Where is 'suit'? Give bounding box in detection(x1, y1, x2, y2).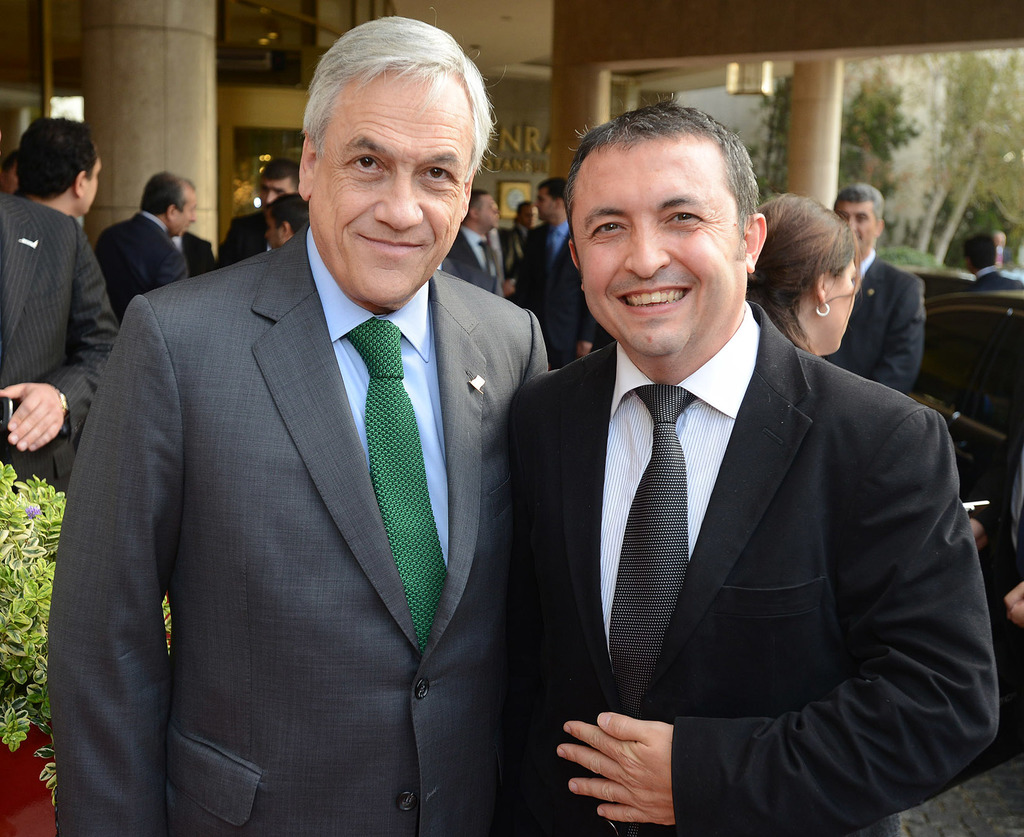
detection(92, 208, 188, 317).
